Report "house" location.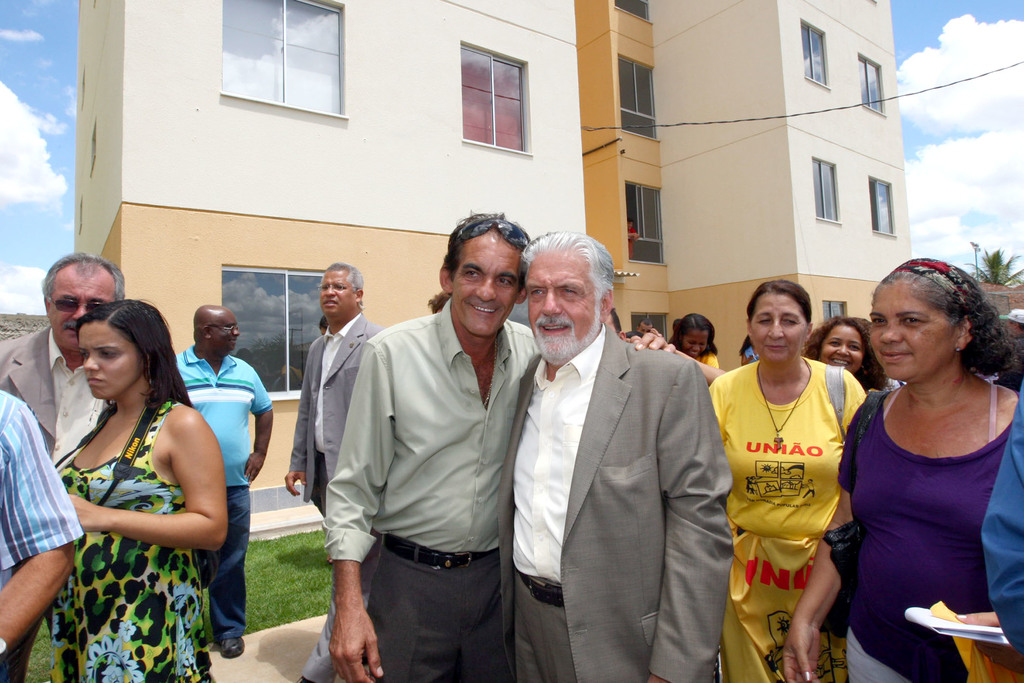
Report: <box>73,0,590,545</box>.
